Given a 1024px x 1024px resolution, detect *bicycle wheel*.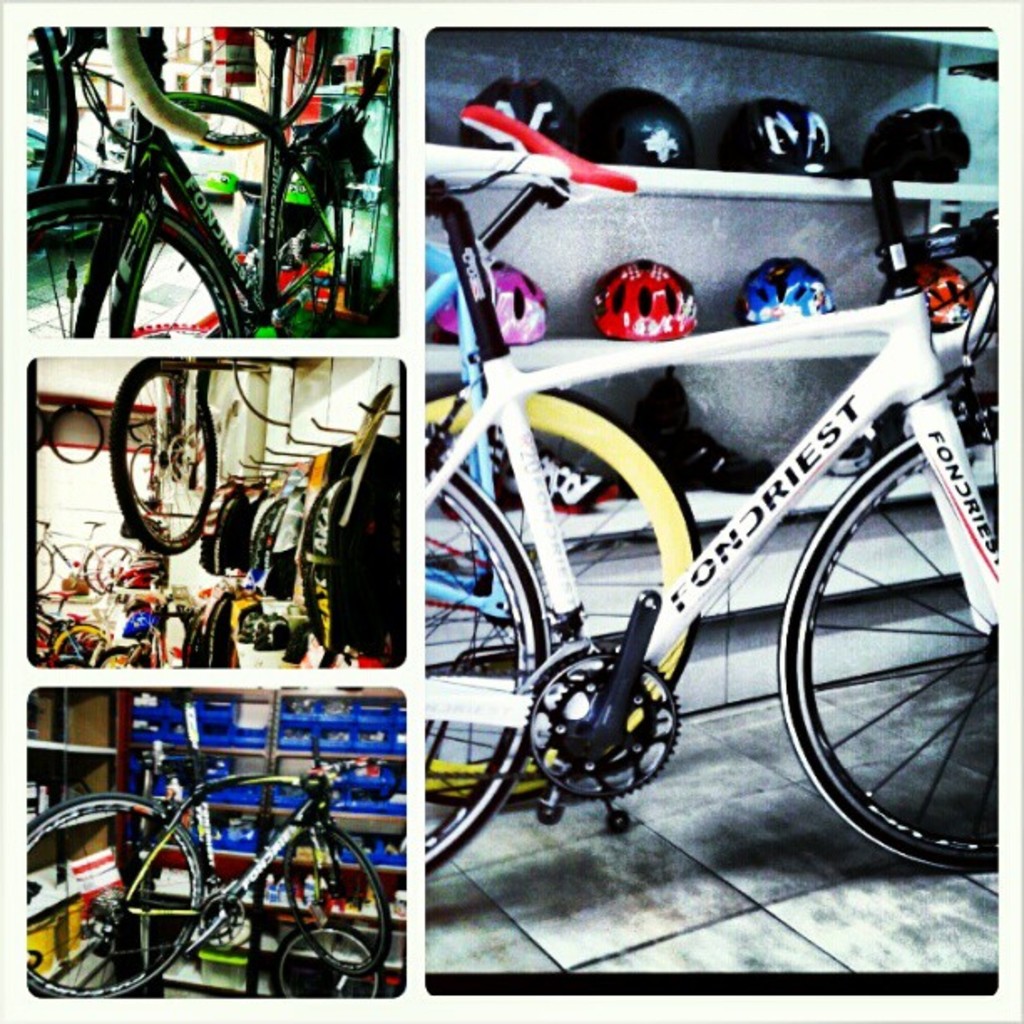
detection(35, 537, 50, 594).
